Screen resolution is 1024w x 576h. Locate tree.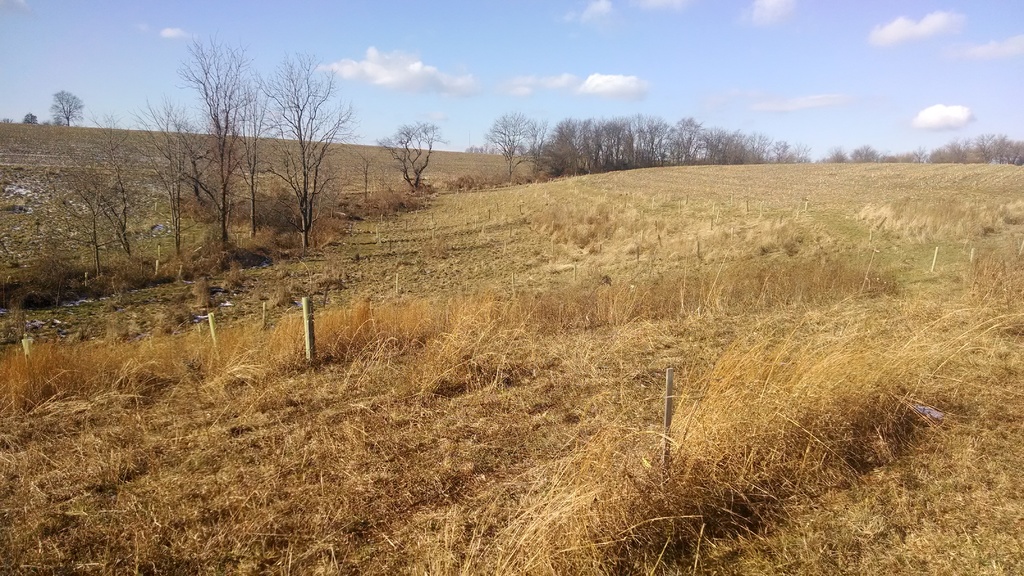
481,109,540,185.
